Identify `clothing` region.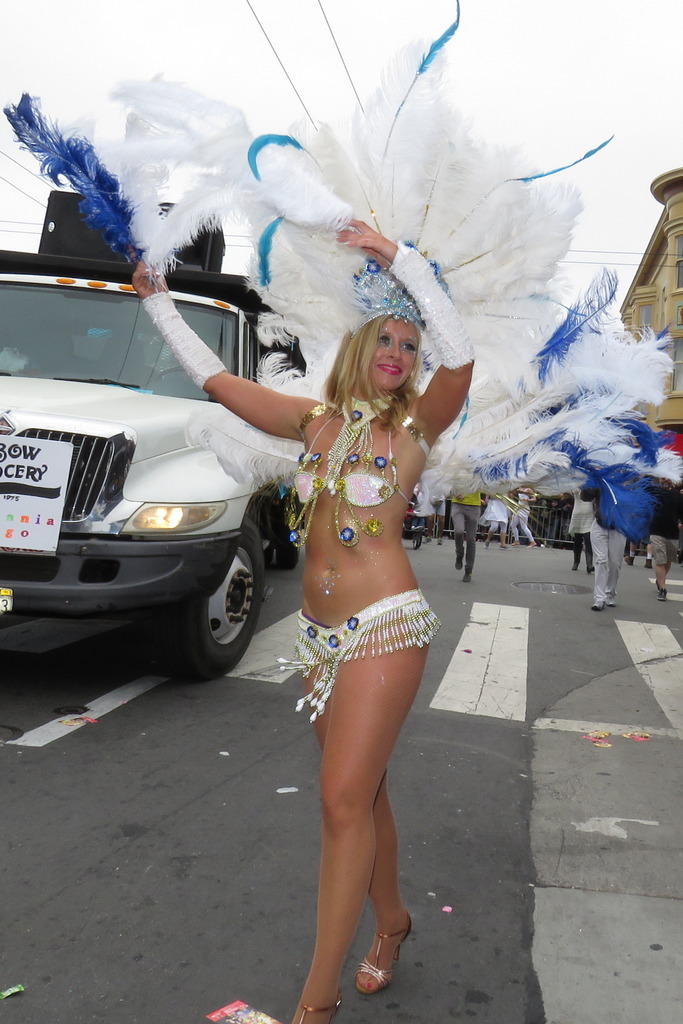
Region: [x1=436, y1=486, x2=485, y2=584].
